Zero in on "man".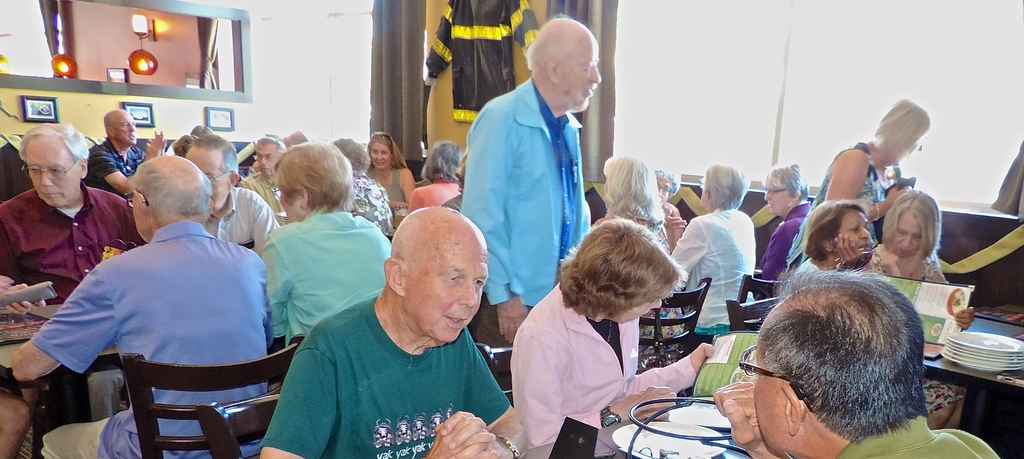
Zeroed in: locate(259, 199, 532, 458).
